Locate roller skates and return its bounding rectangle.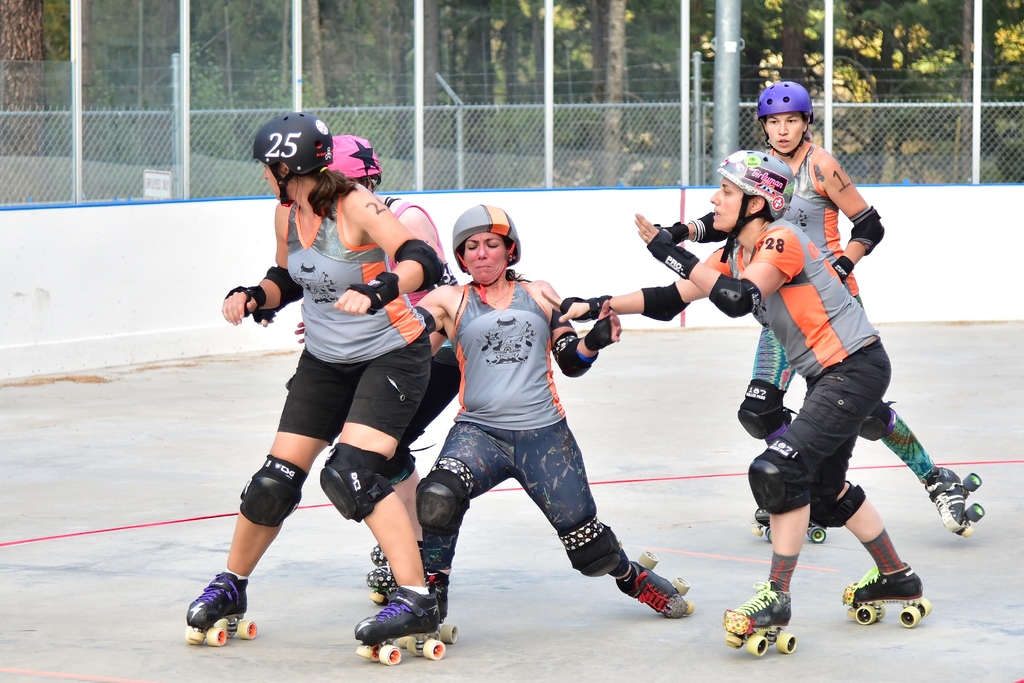
crop(746, 506, 824, 541).
